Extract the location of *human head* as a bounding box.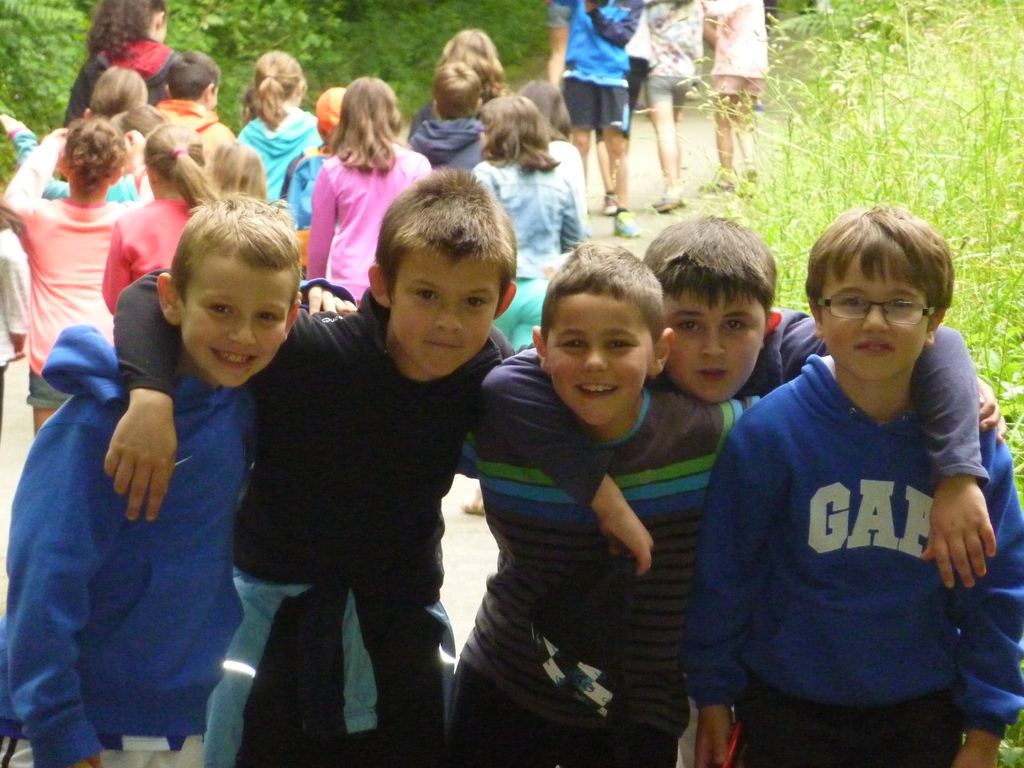
(111, 104, 166, 170).
